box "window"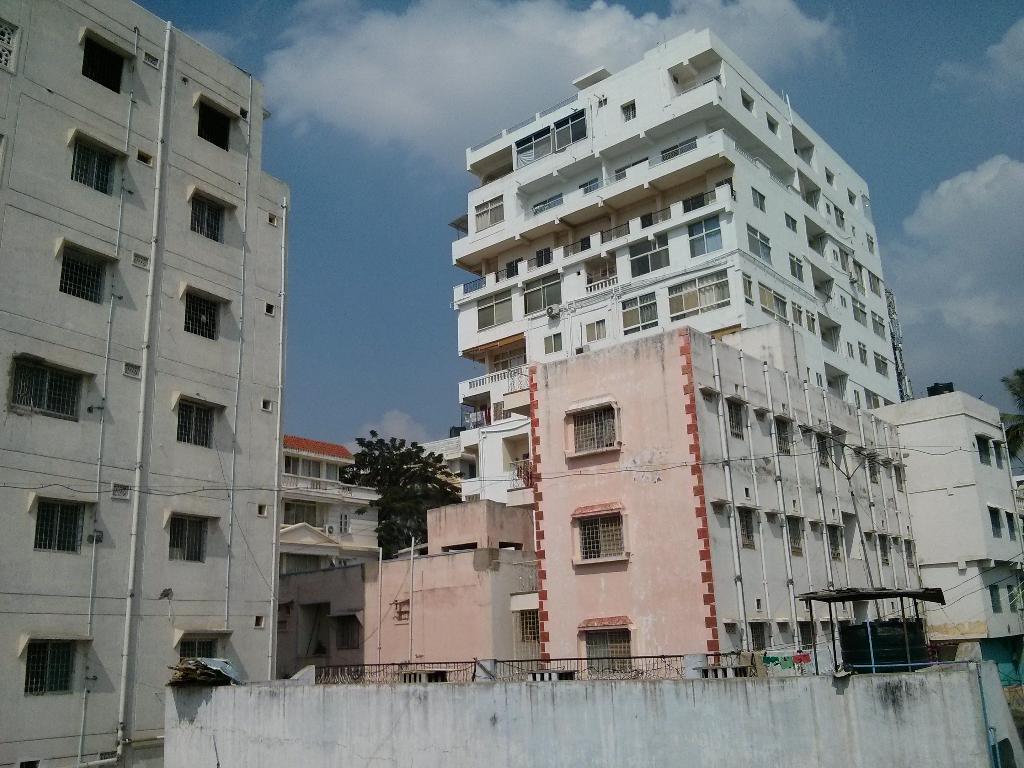
(x1=773, y1=415, x2=790, y2=452)
